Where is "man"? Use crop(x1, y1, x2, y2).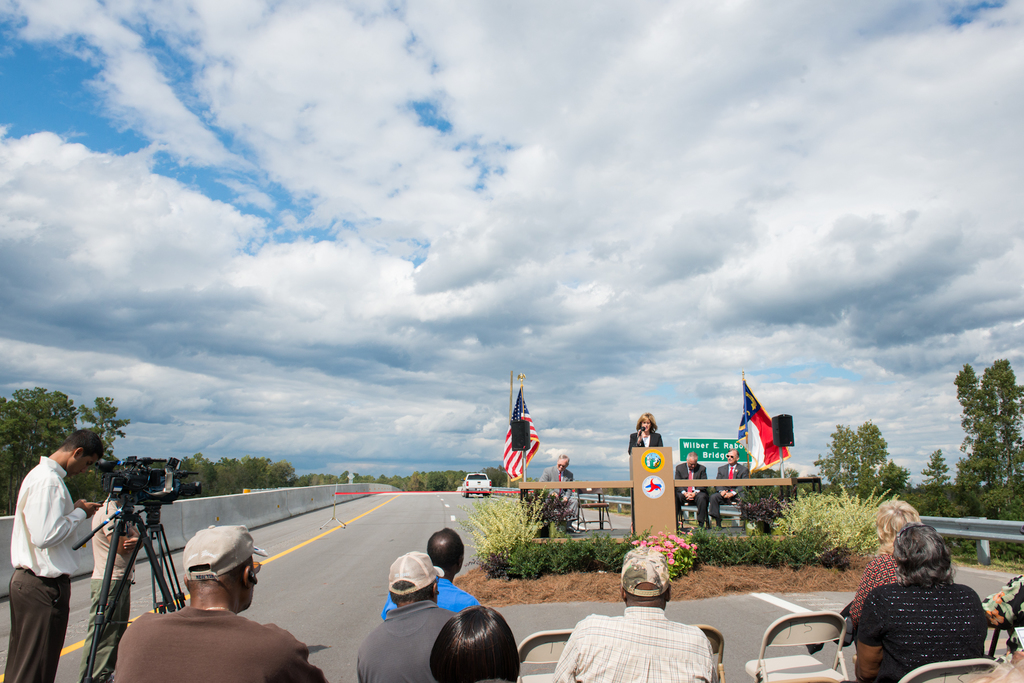
crop(7, 434, 95, 673).
